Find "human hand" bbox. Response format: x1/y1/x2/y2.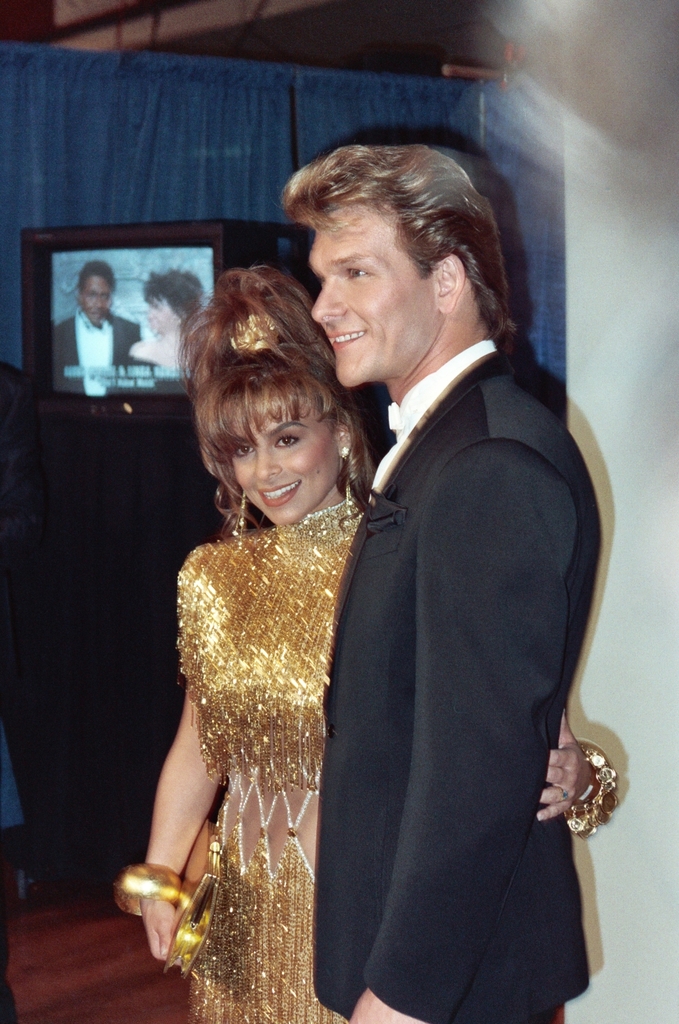
115/858/195/970.
